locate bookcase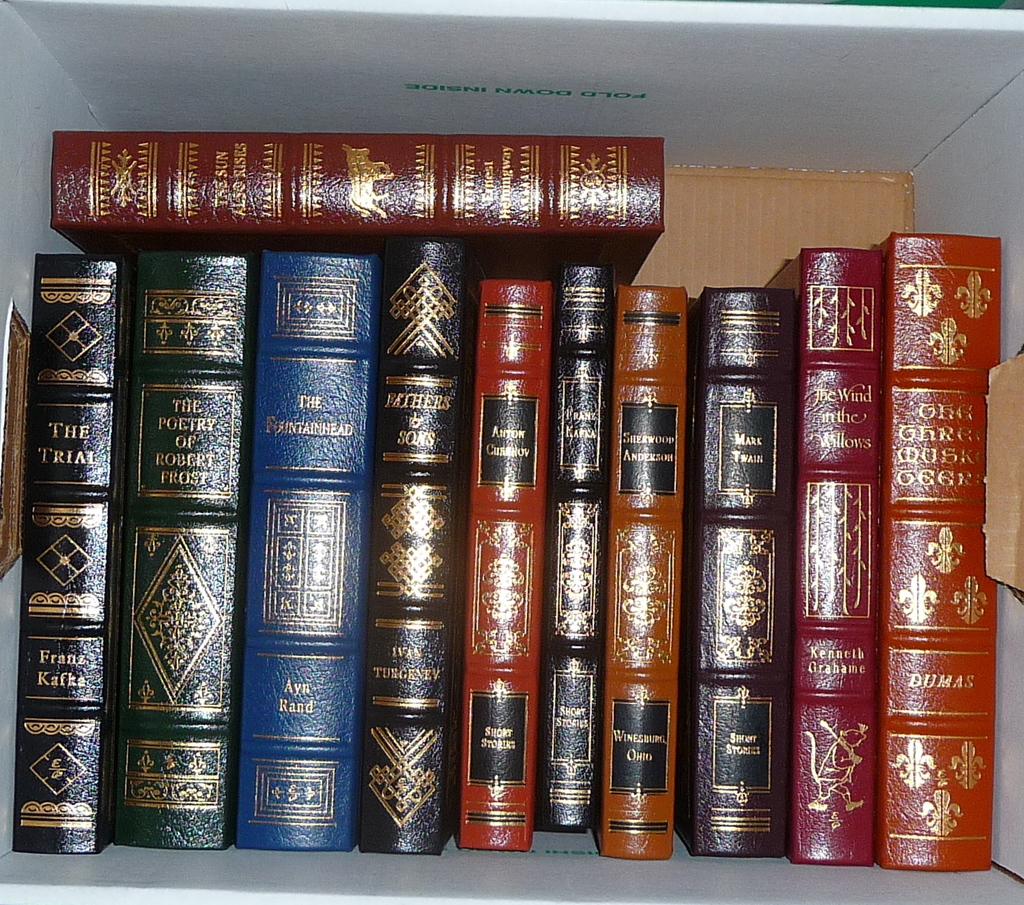
(left=0, top=0, right=1023, bottom=904)
